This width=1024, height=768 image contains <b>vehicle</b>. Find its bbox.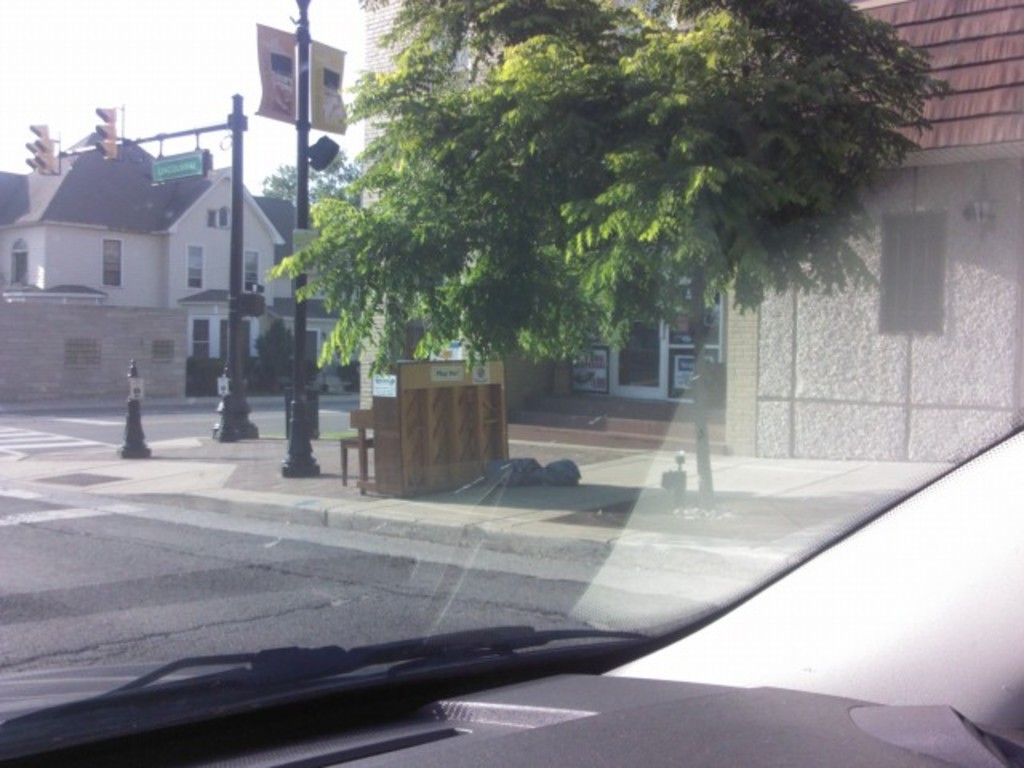
x1=0, y1=0, x2=1022, y2=766.
